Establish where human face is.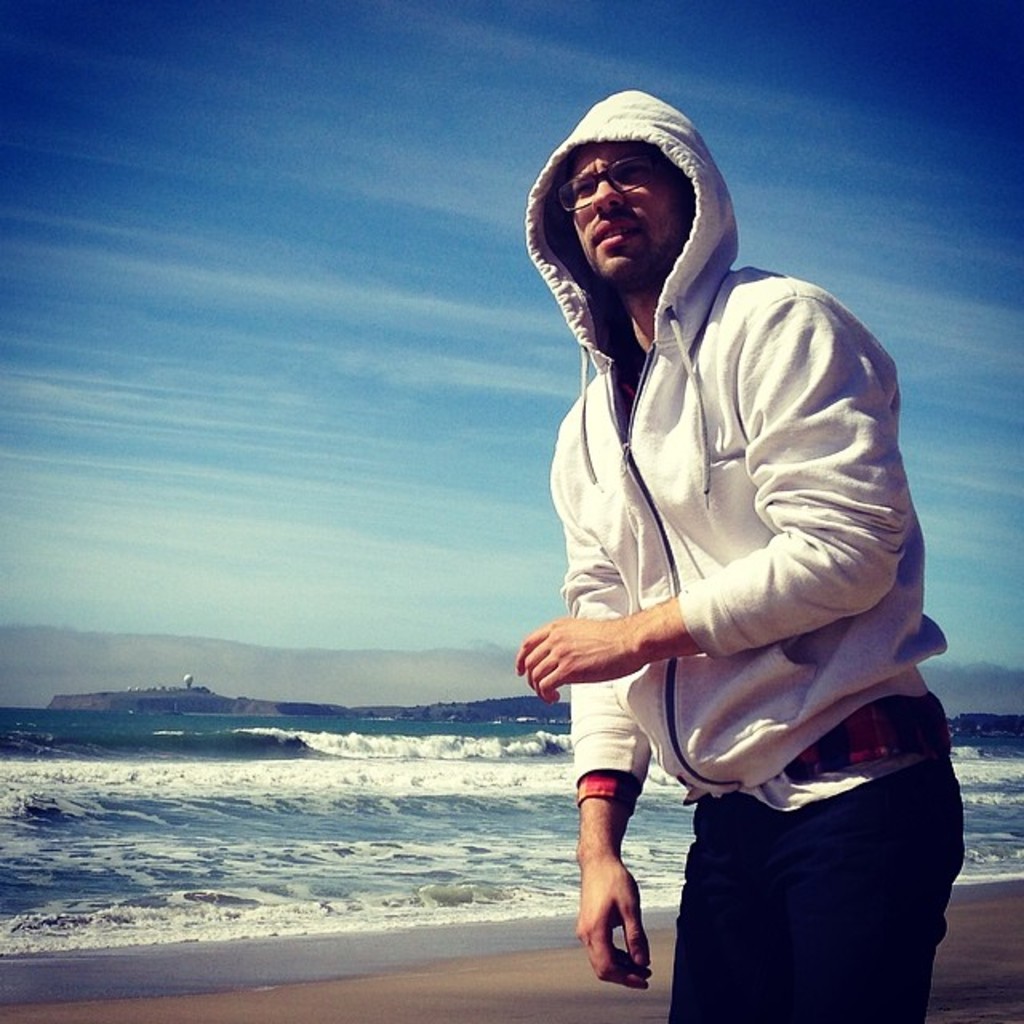
Established at l=568, t=150, r=690, b=293.
